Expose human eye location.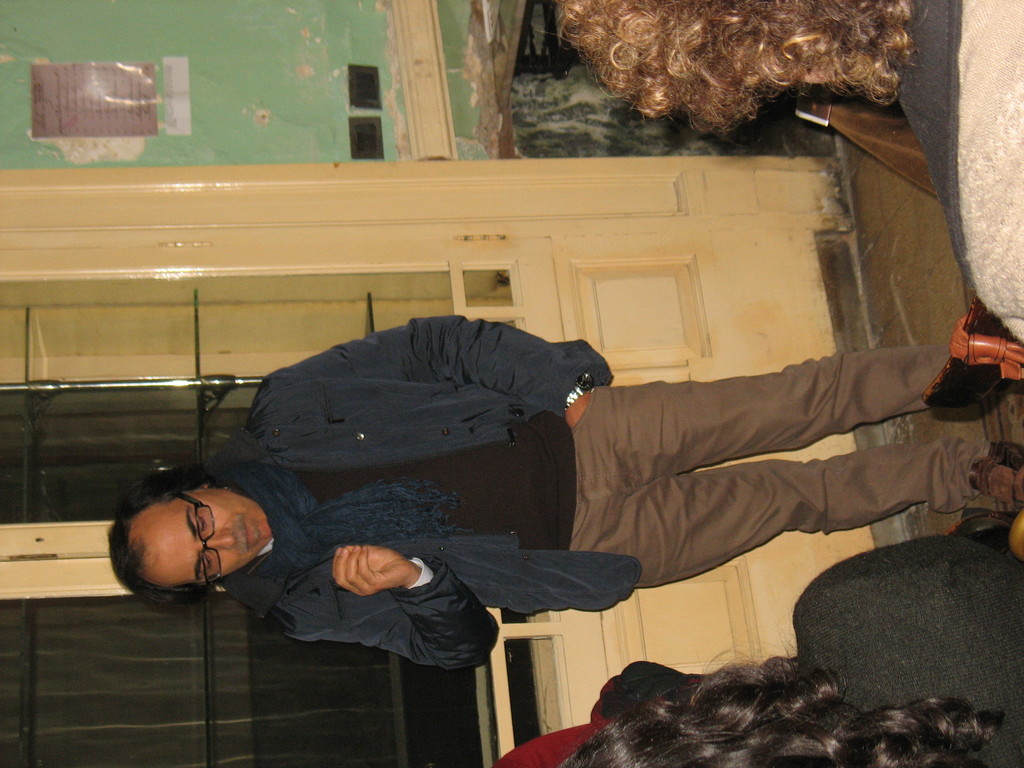
Exposed at {"x1": 189, "y1": 508, "x2": 208, "y2": 536}.
